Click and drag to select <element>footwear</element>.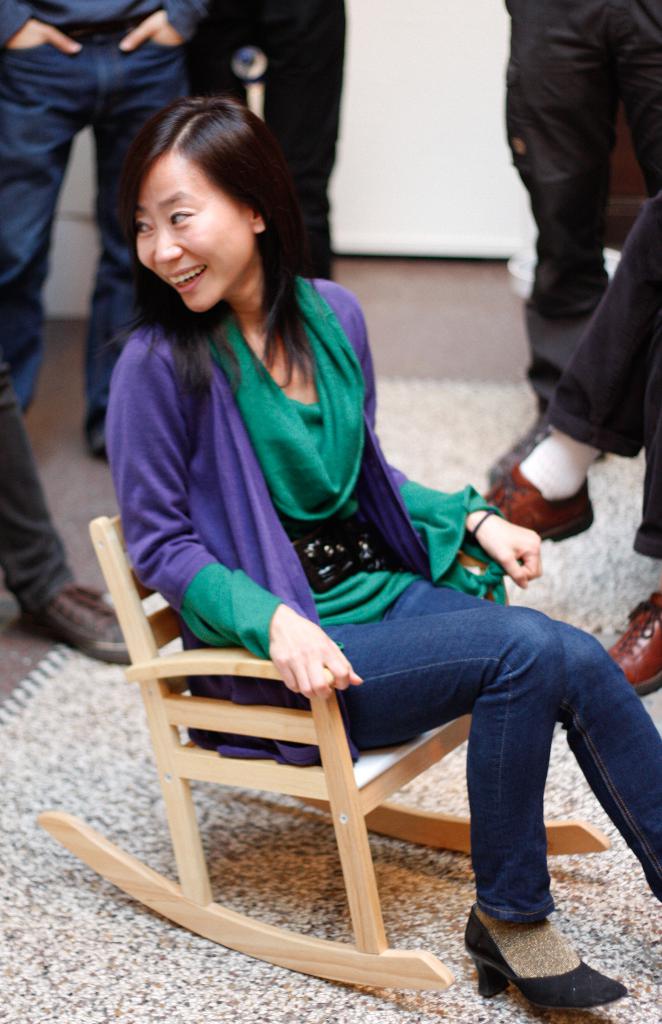
Selection: (left=478, top=929, right=634, bottom=1007).
